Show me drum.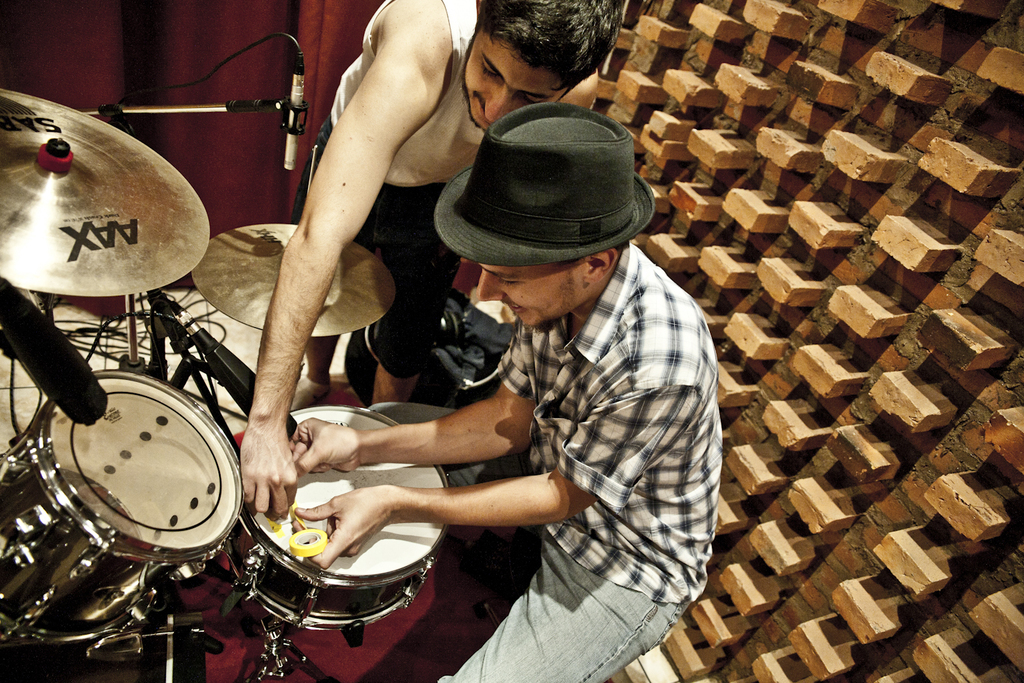
drum is here: bbox=[227, 405, 446, 626].
